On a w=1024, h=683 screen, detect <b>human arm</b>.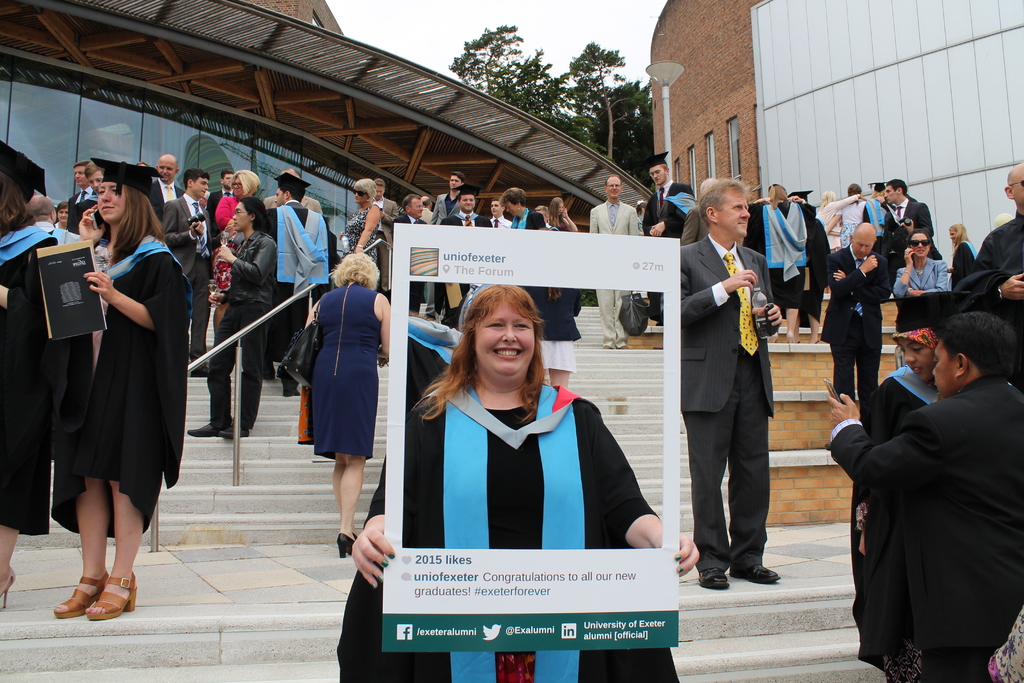
(x1=89, y1=256, x2=188, y2=334).
